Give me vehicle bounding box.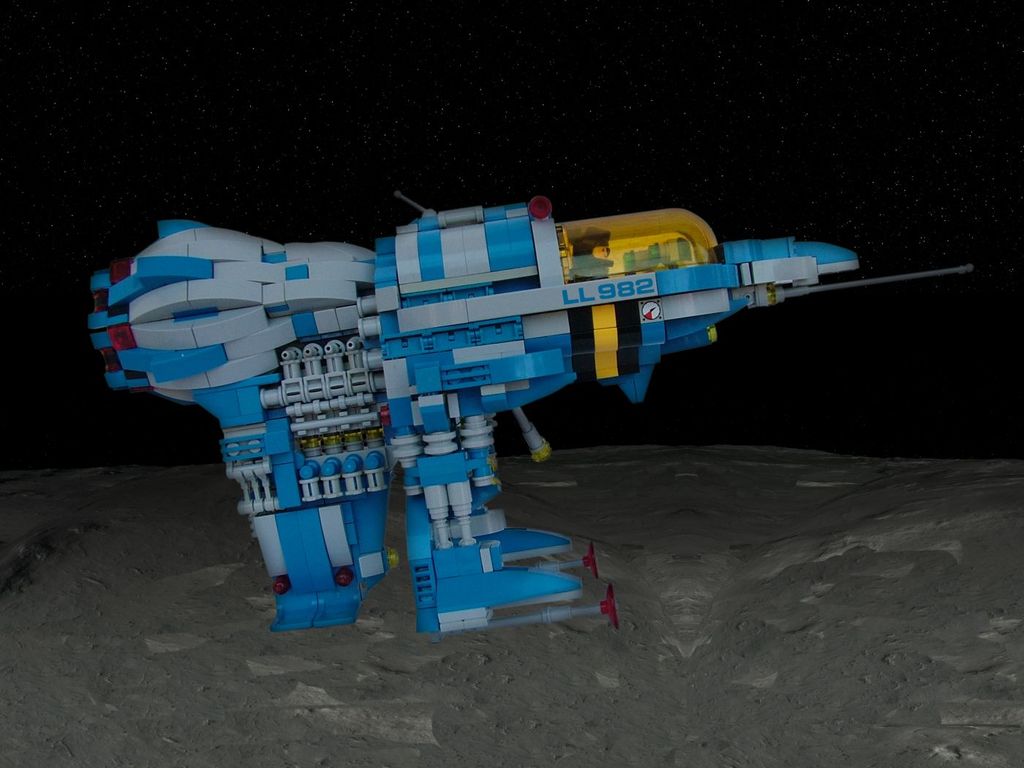
Rect(83, 194, 975, 644).
